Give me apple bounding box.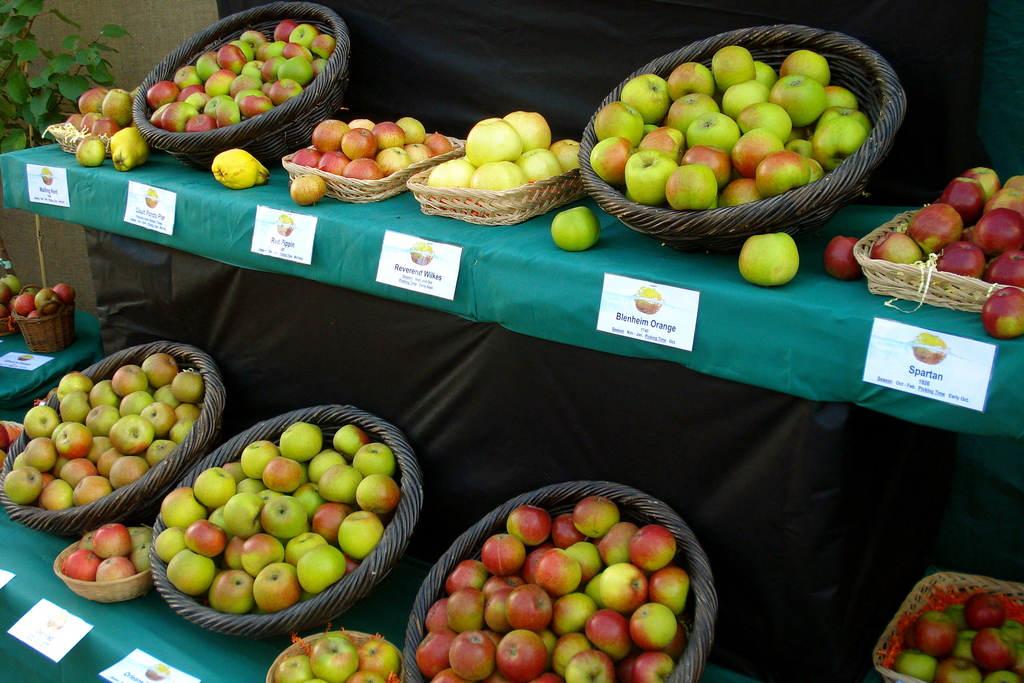
(x1=0, y1=273, x2=21, y2=292).
